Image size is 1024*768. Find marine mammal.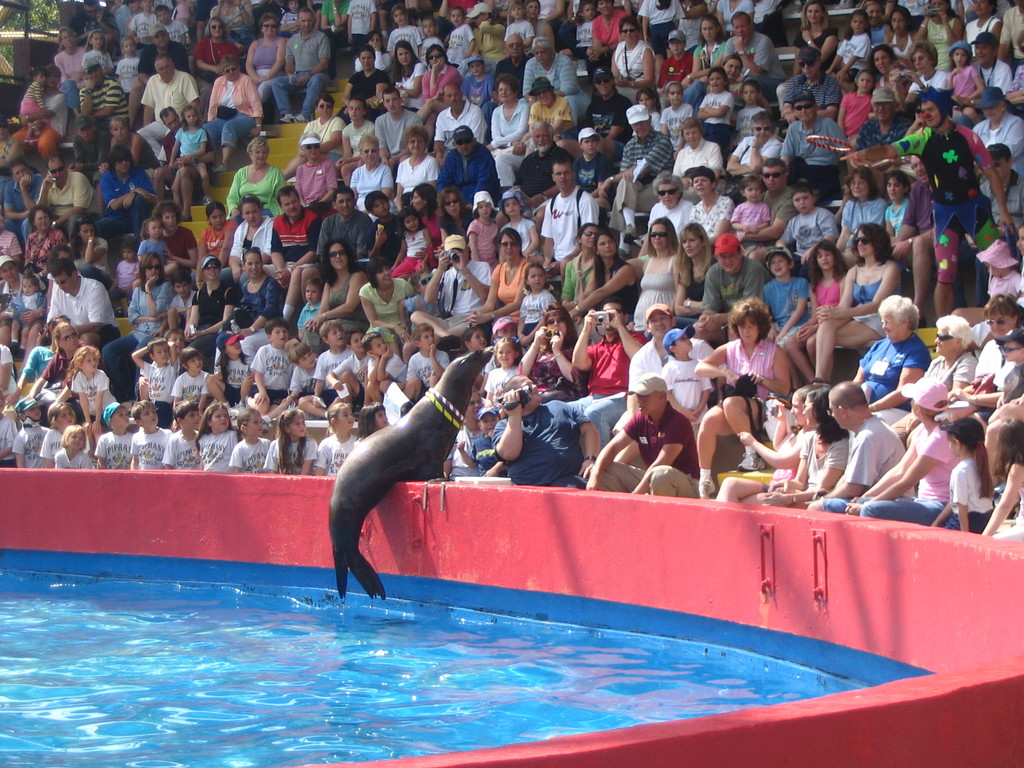
[x1=327, y1=344, x2=499, y2=598].
